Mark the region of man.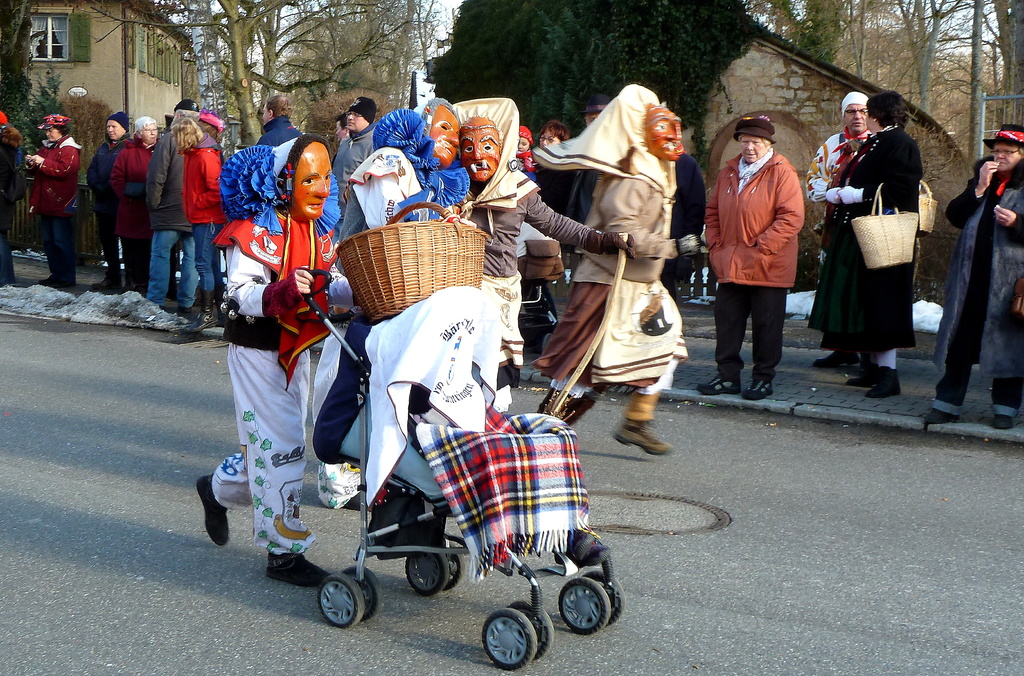
Region: {"left": 84, "top": 114, "right": 130, "bottom": 294}.
